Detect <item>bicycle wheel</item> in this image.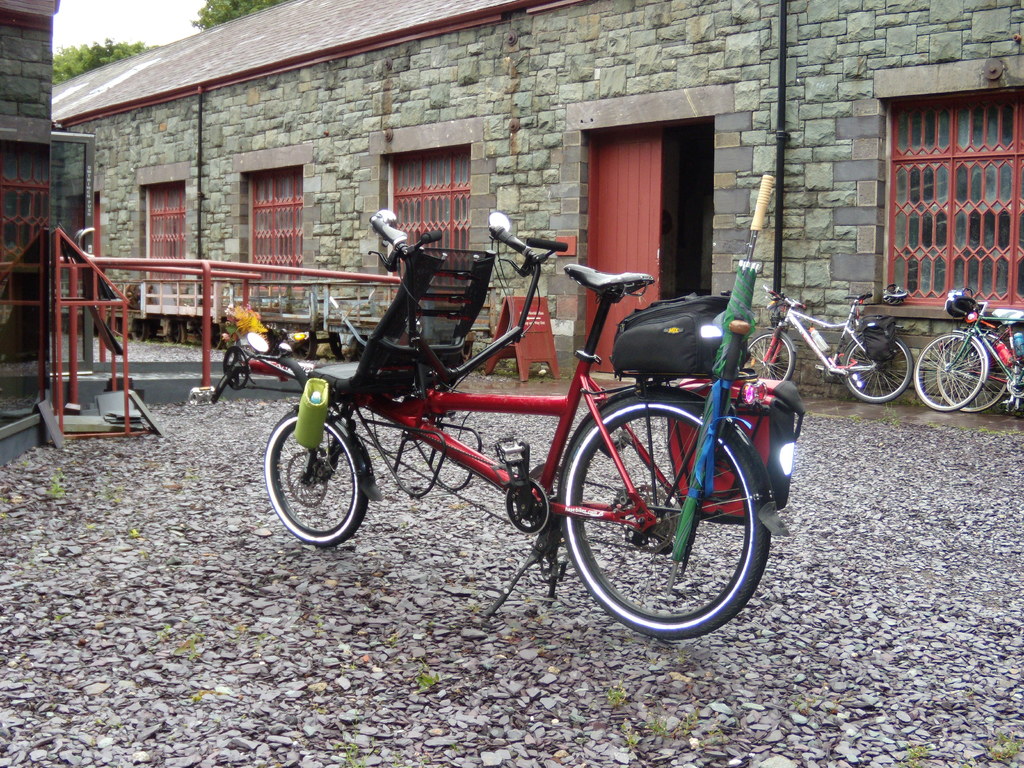
Detection: 742/325/796/386.
